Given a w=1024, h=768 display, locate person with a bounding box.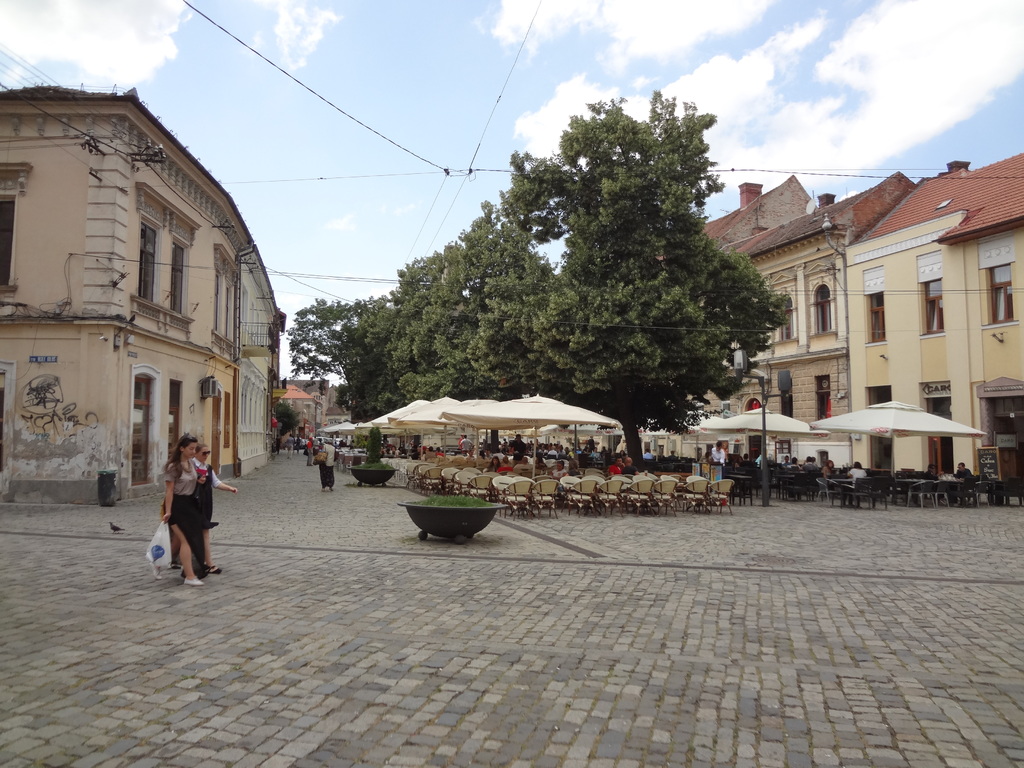
Located: {"left": 149, "top": 435, "right": 210, "bottom": 582}.
